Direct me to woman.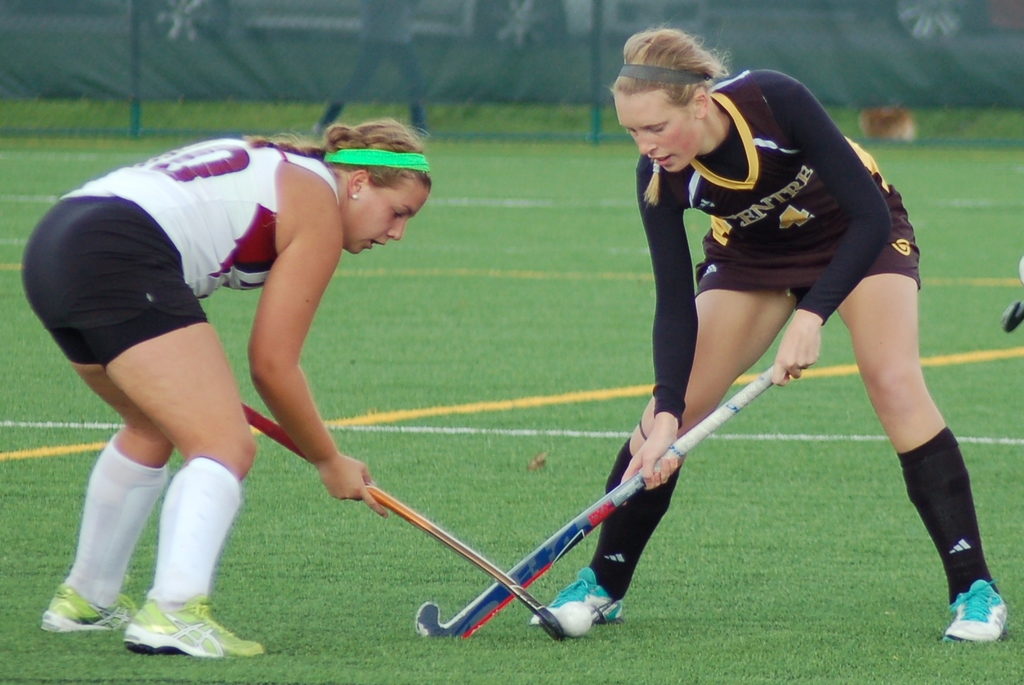
Direction: {"x1": 28, "y1": 93, "x2": 446, "y2": 675}.
